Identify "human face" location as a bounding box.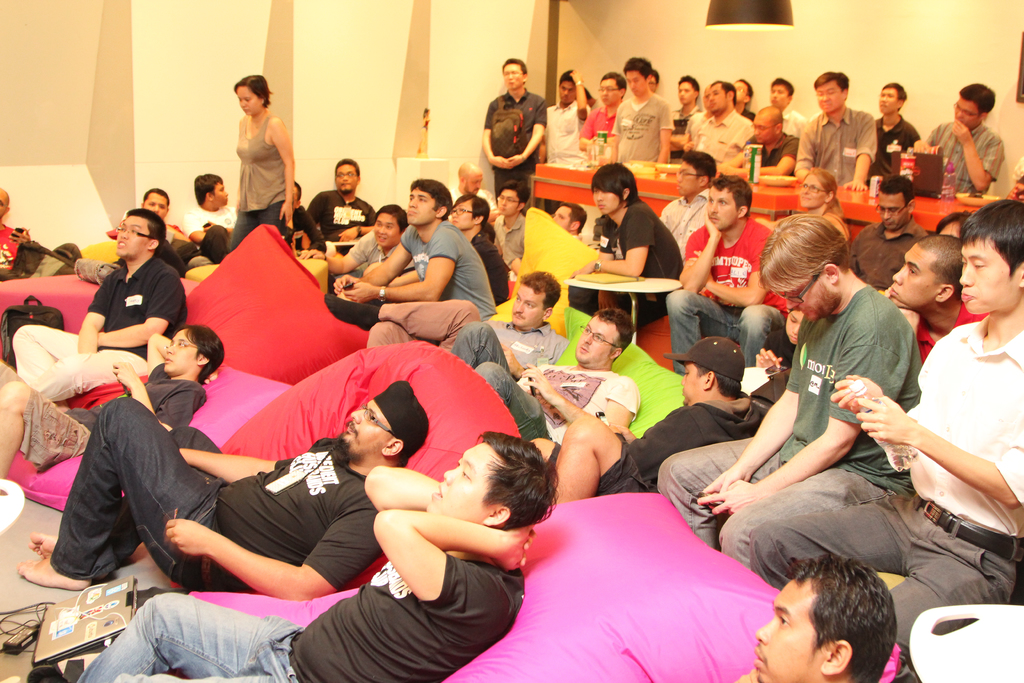
0/192/6/217.
